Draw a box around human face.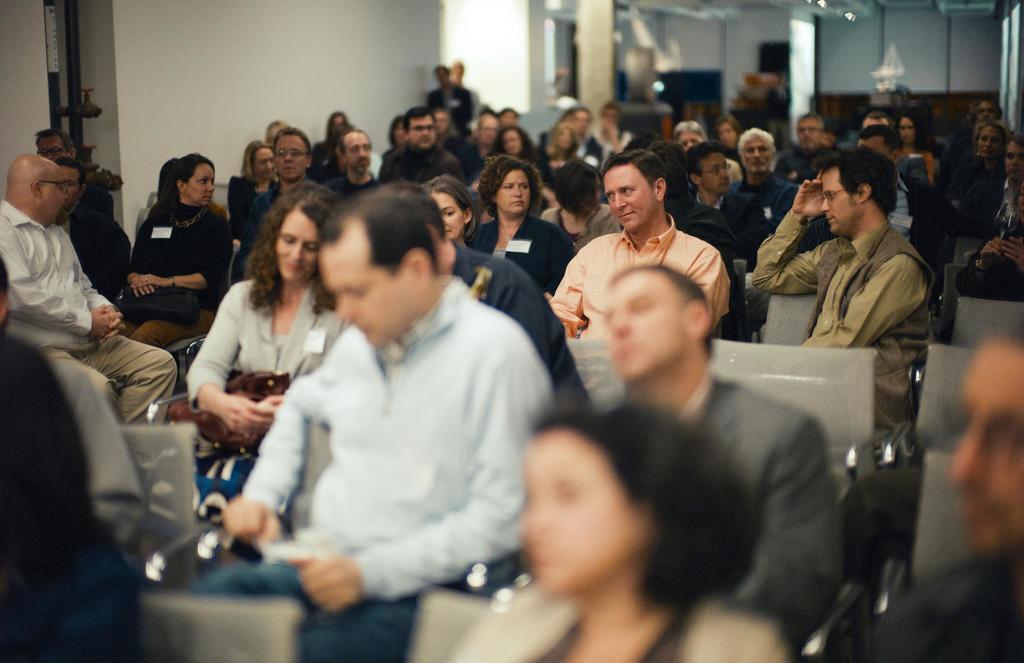
[740,133,772,173].
